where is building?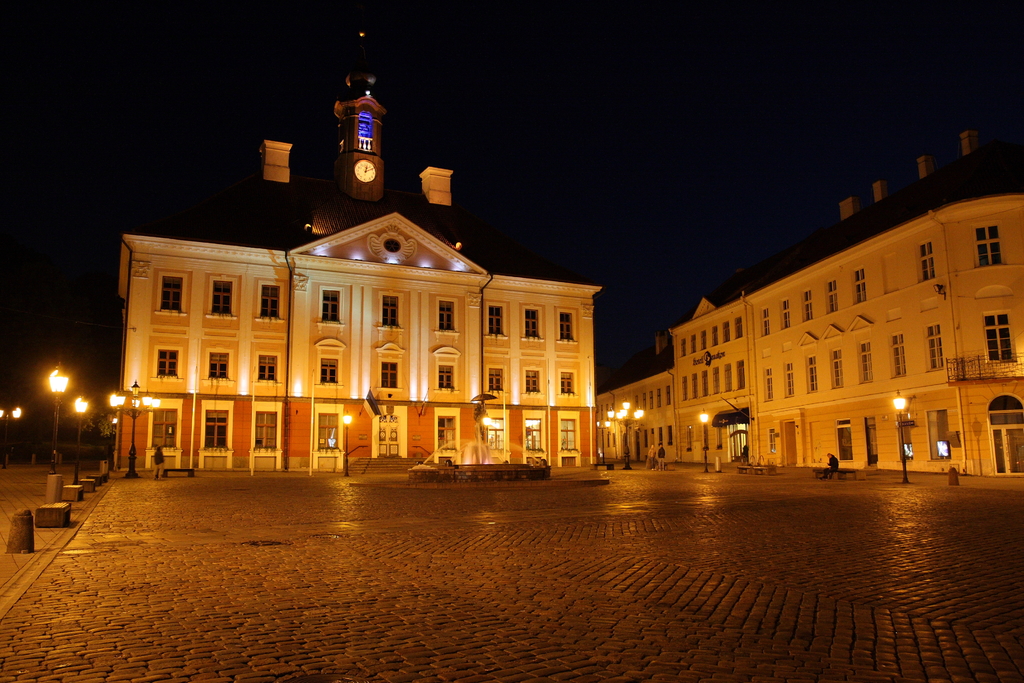
(594,126,1023,477).
